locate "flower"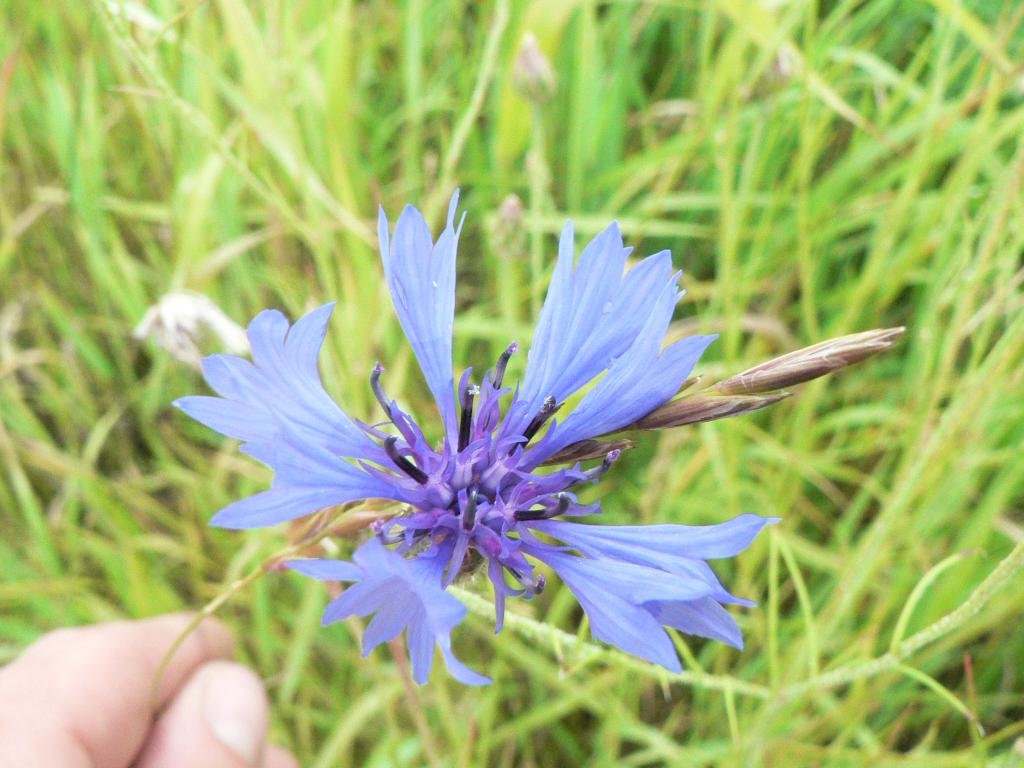
172:188:747:682
